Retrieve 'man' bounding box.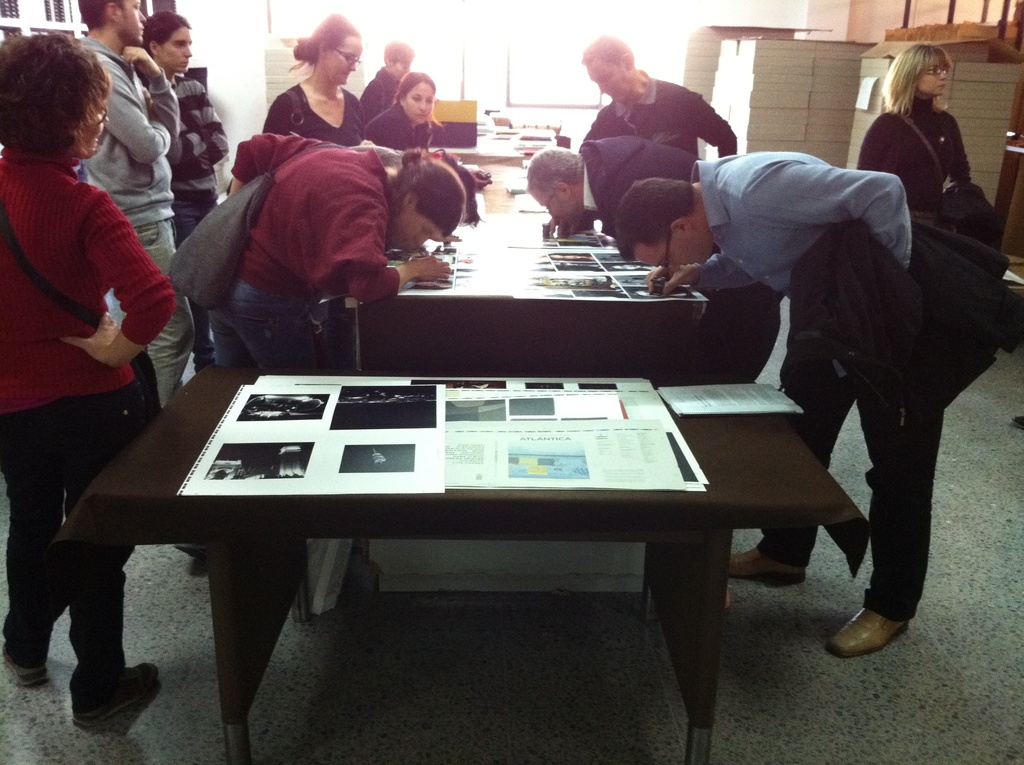
Bounding box: (x1=575, y1=26, x2=737, y2=149).
